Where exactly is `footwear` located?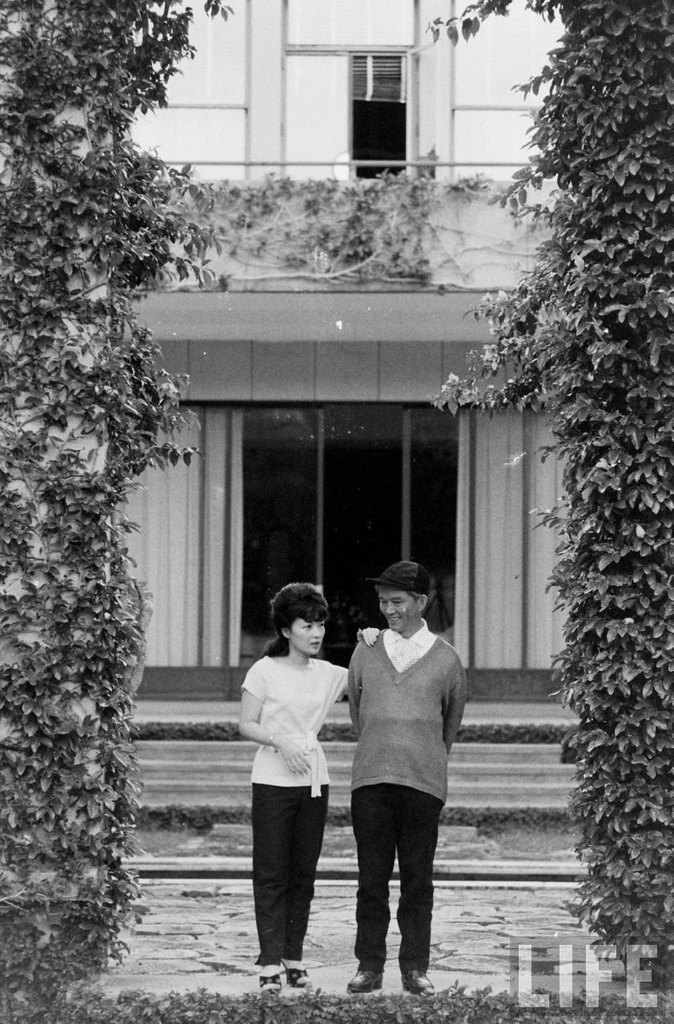
Its bounding box is bbox(259, 970, 281, 996).
